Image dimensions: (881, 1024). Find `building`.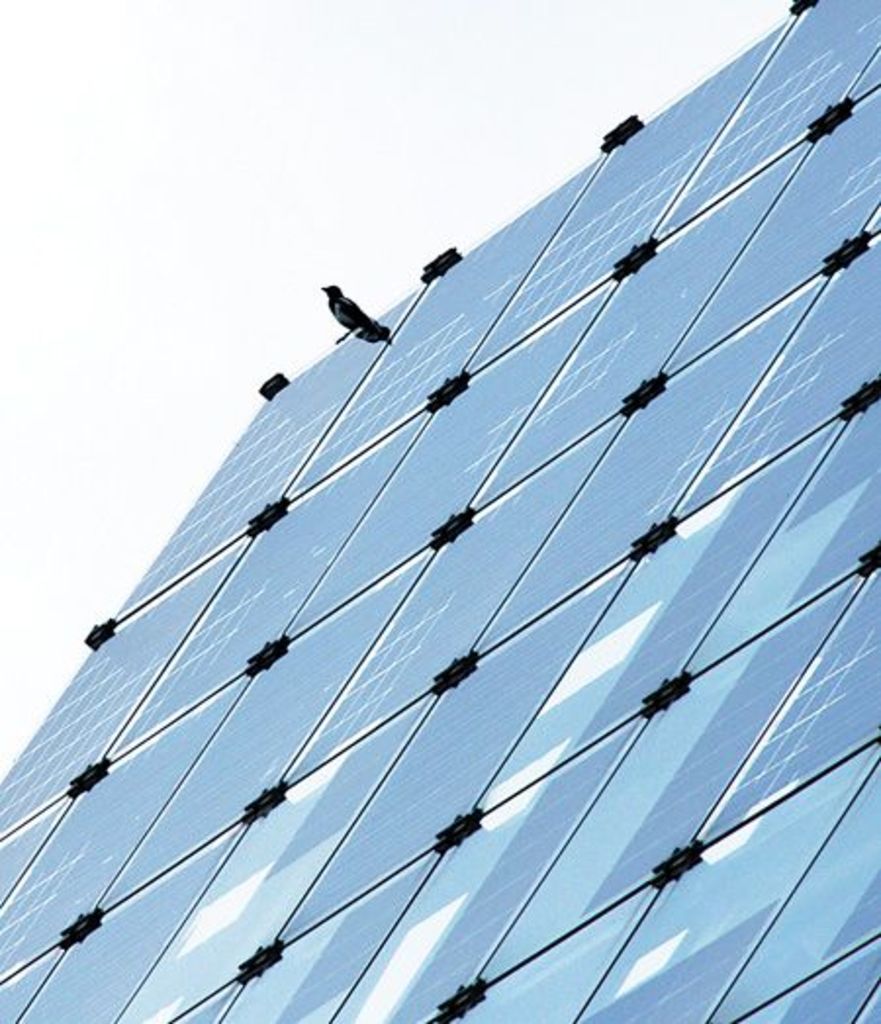
crop(0, 0, 879, 1022).
